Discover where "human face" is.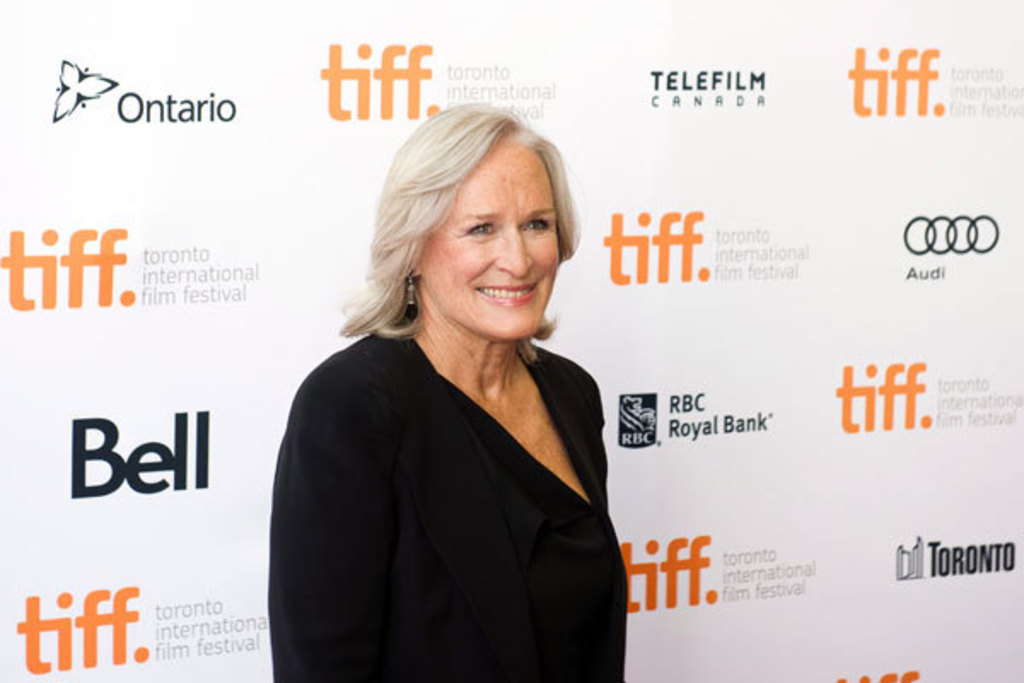
Discovered at [left=410, top=140, right=563, bottom=343].
